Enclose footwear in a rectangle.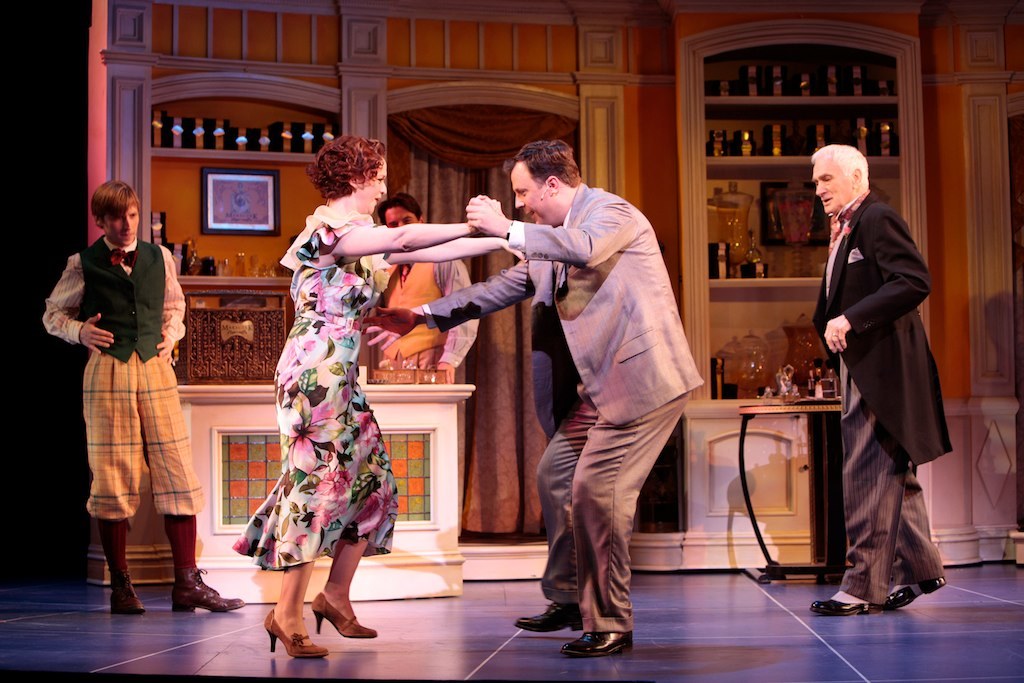
262/606/324/659.
